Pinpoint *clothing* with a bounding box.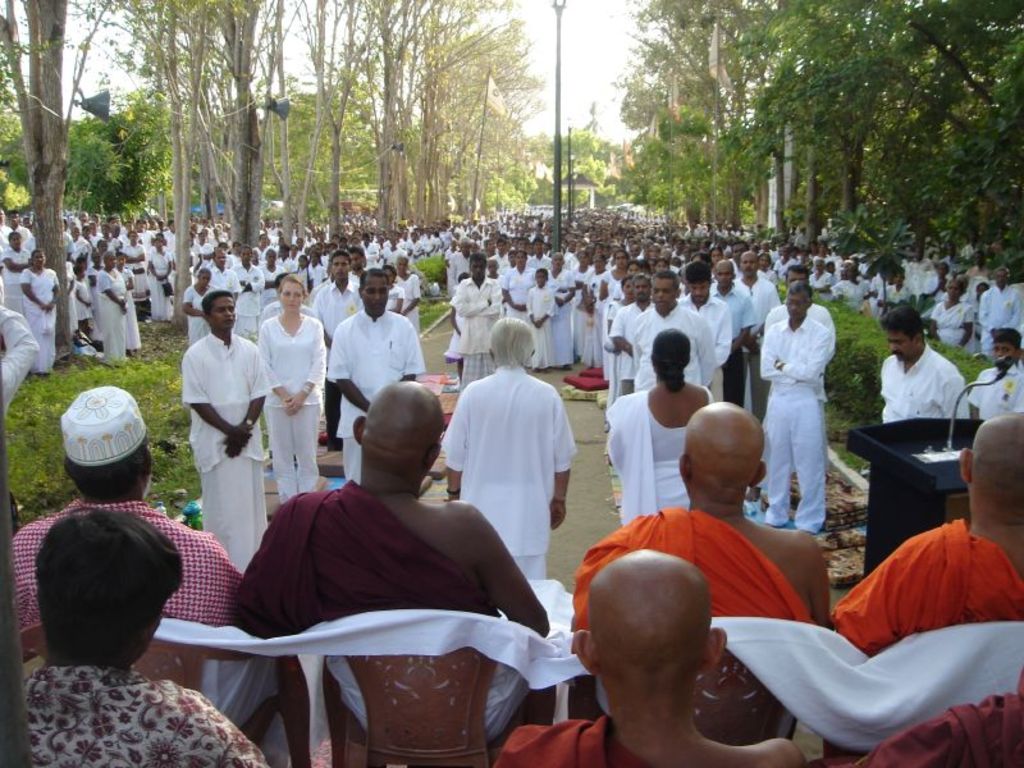
x1=755 y1=311 x2=841 y2=536.
